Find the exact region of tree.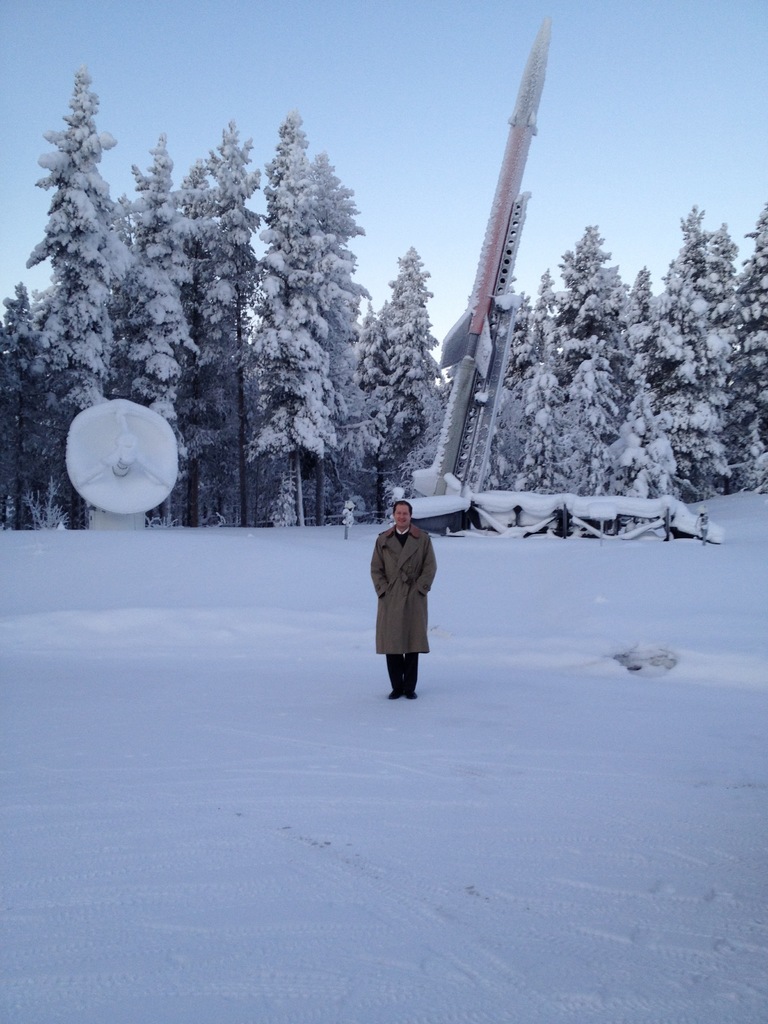
Exact region: (539,285,649,502).
